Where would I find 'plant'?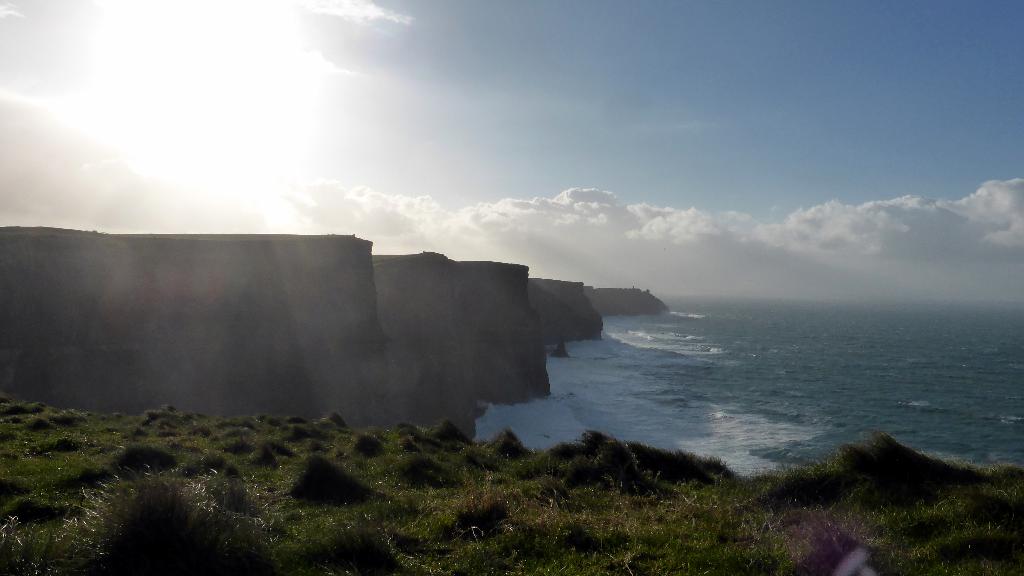
At x1=444, y1=406, x2=472, y2=448.
